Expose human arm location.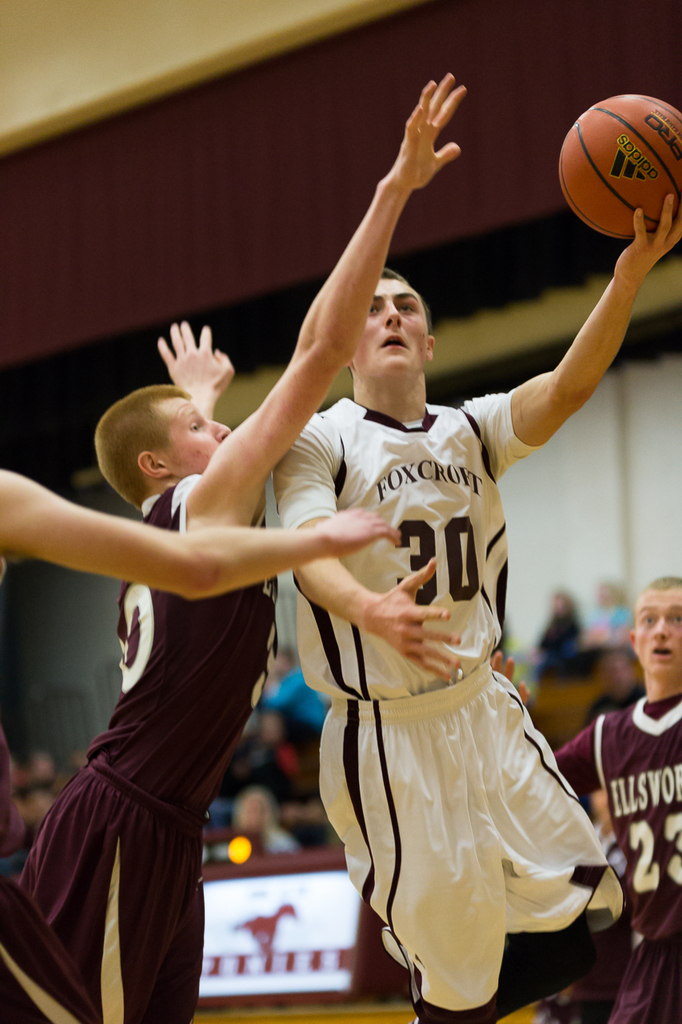
Exposed at {"left": 273, "top": 425, "right": 458, "bottom": 687}.
